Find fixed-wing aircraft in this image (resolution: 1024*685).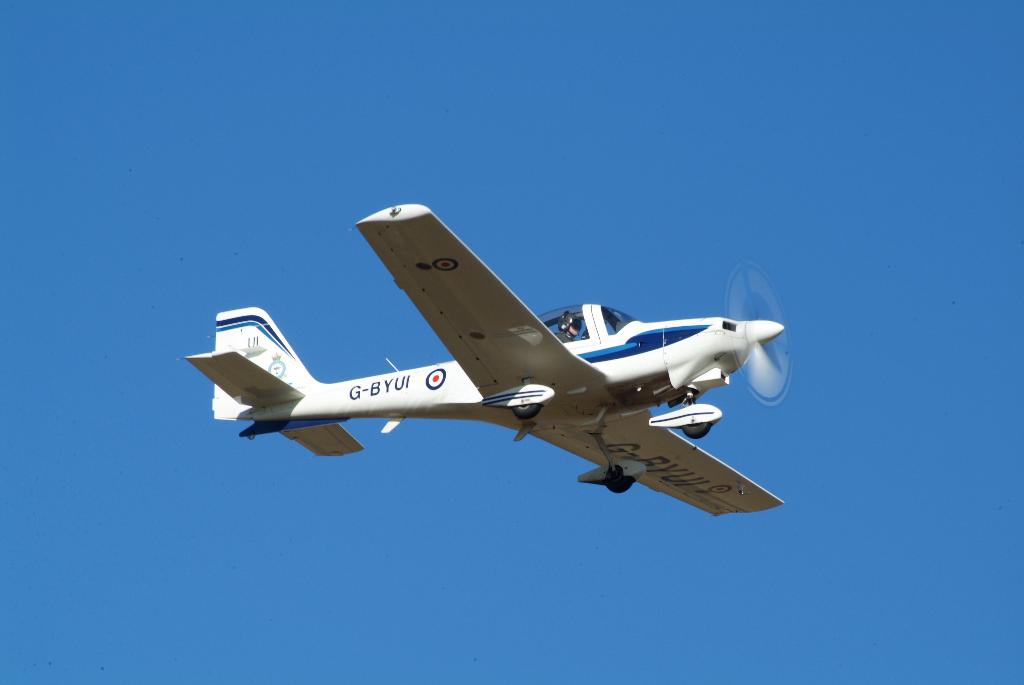
(left=186, top=202, right=787, bottom=519).
